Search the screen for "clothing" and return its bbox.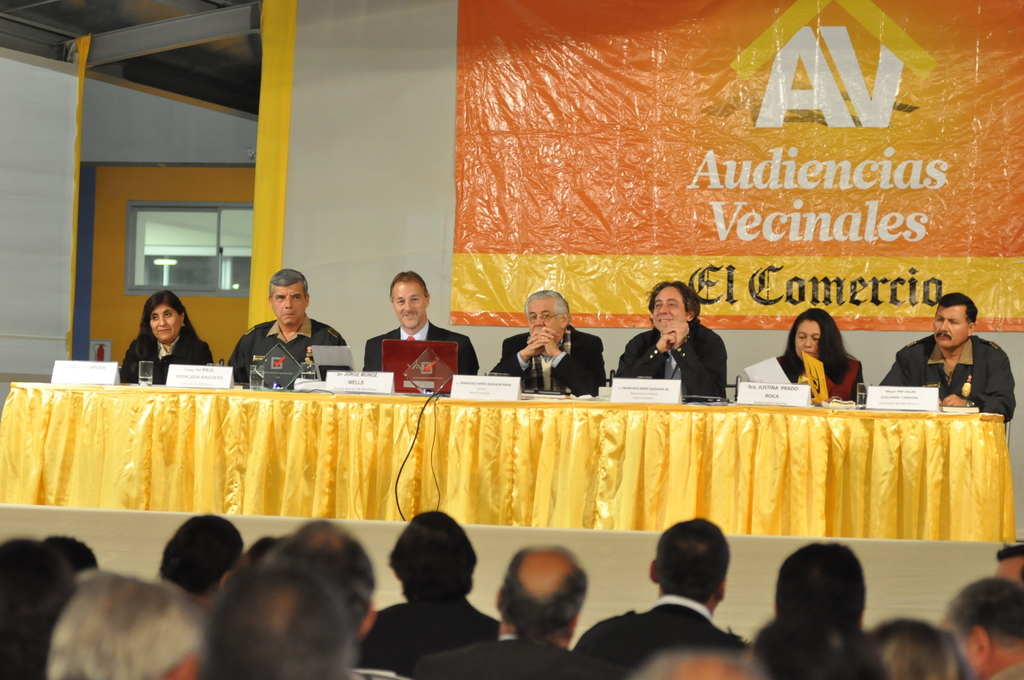
Found: pyautogui.locateOnScreen(561, 599, 781, 679).
